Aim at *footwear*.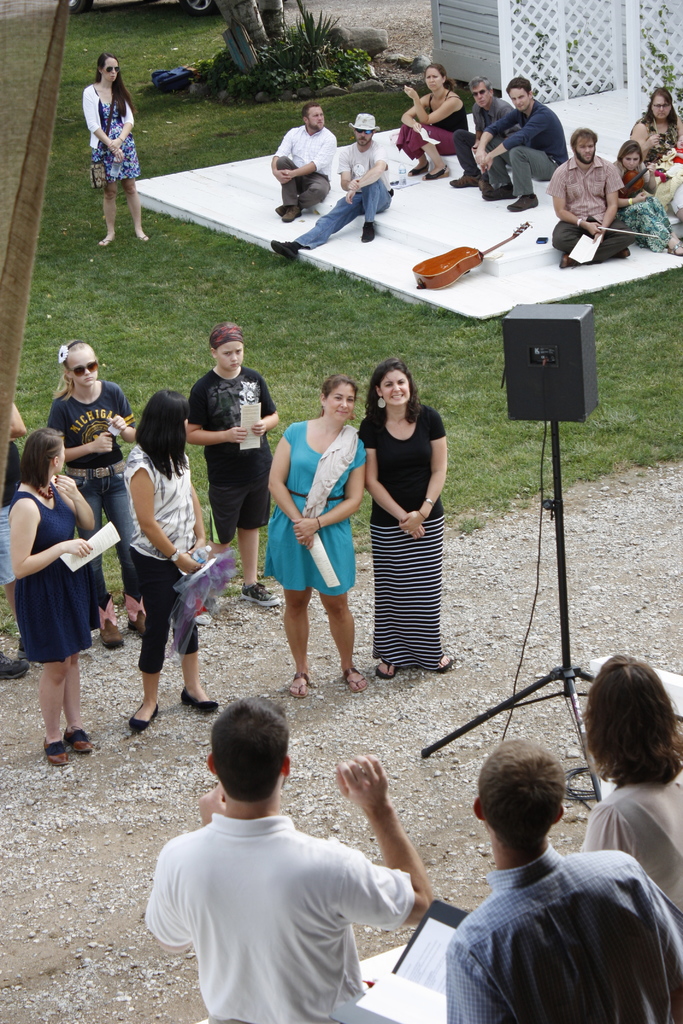
Aimed at [286, 673, 315, 701].
